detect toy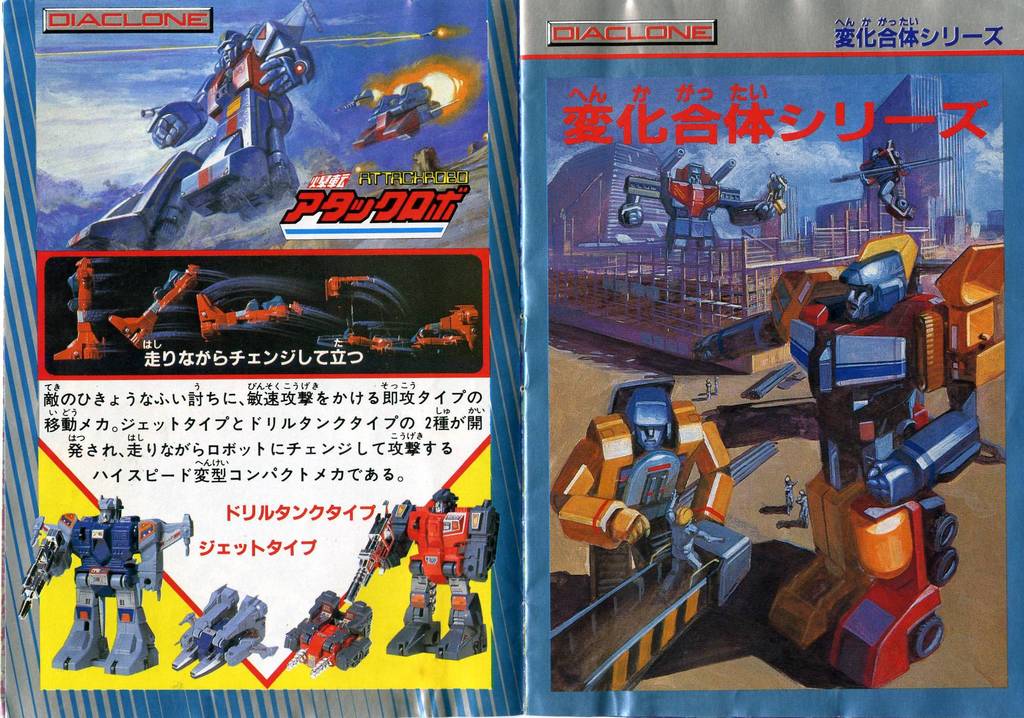
284 586 372 677
